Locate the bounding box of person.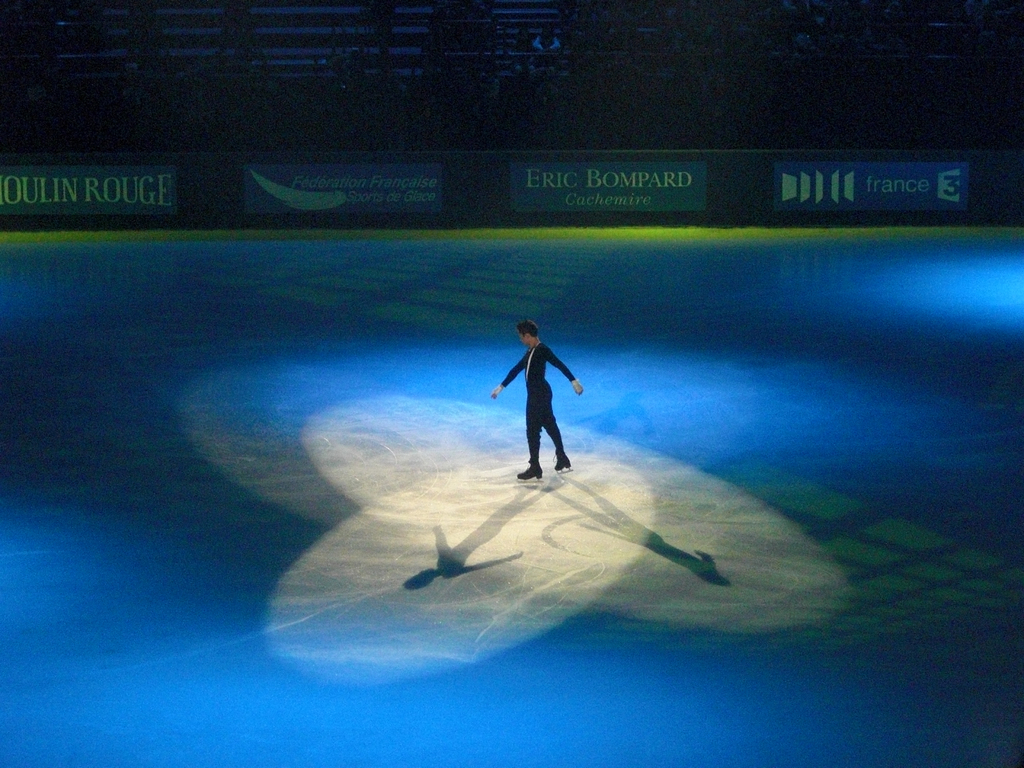
Bounding box: detection(504, 326, 585, 500).
